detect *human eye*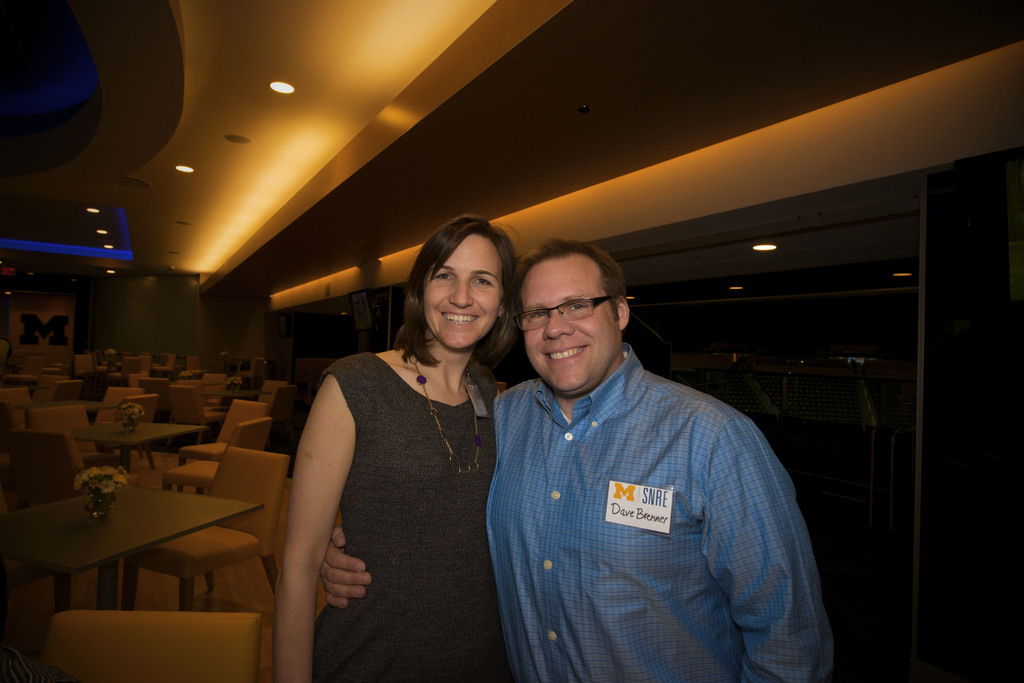
<region>424, 267, 459, 285</region>
